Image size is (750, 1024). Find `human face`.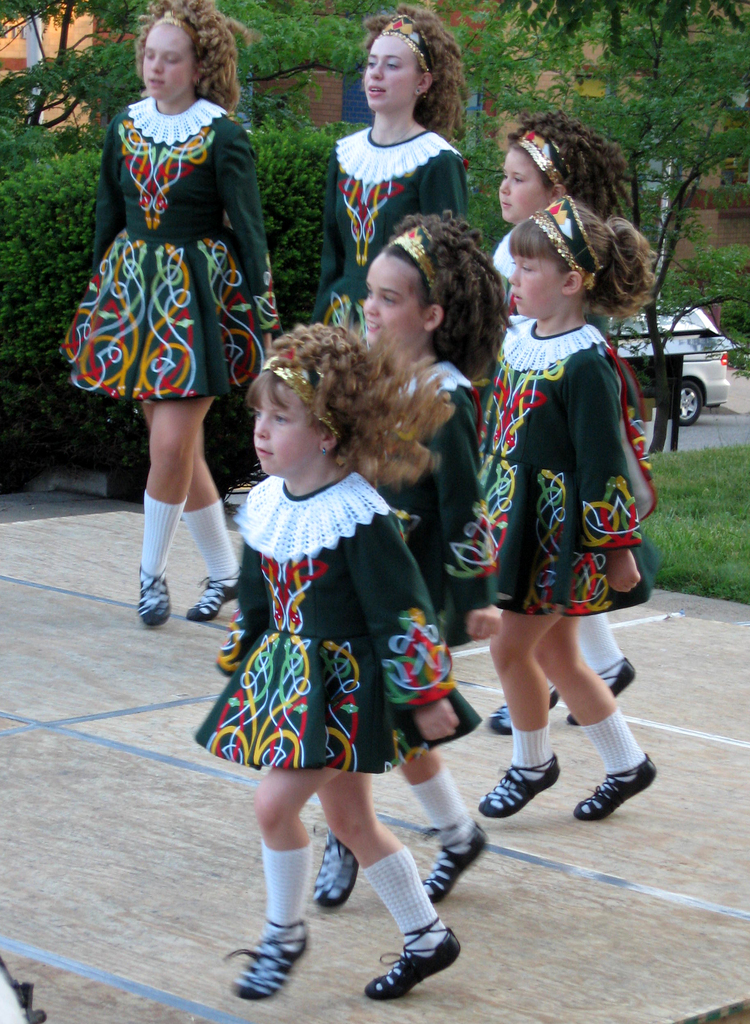
Rect(140, 23, 193, 104).
